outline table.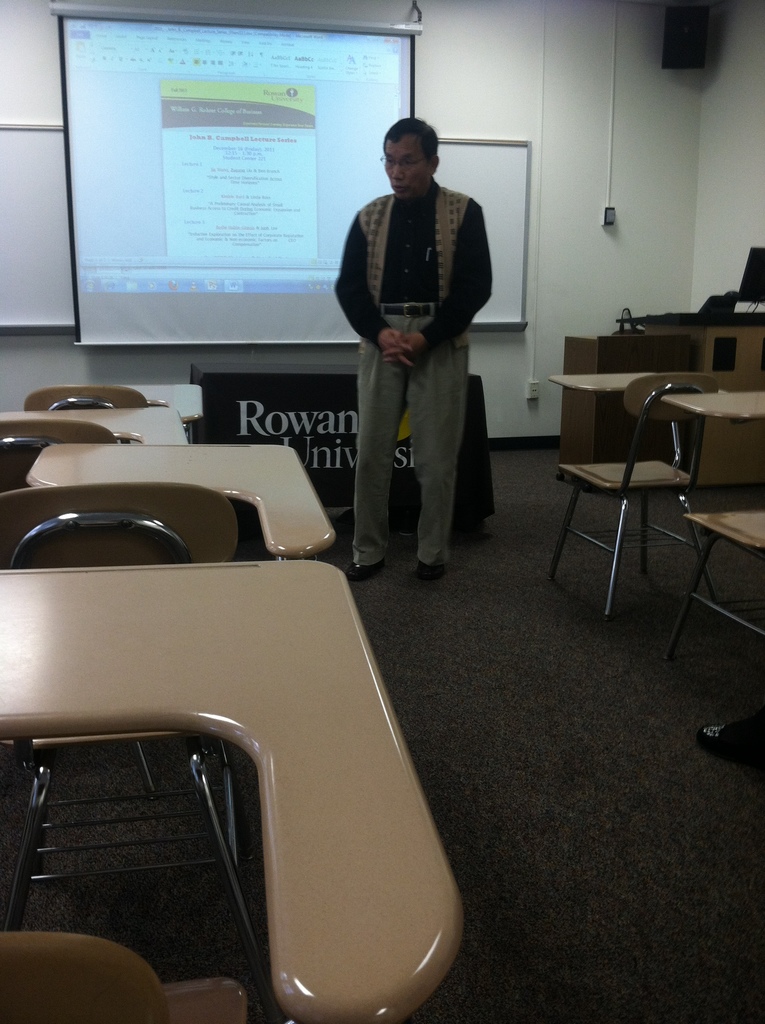
Outline: l=3, t=404, r=187, b=447.
